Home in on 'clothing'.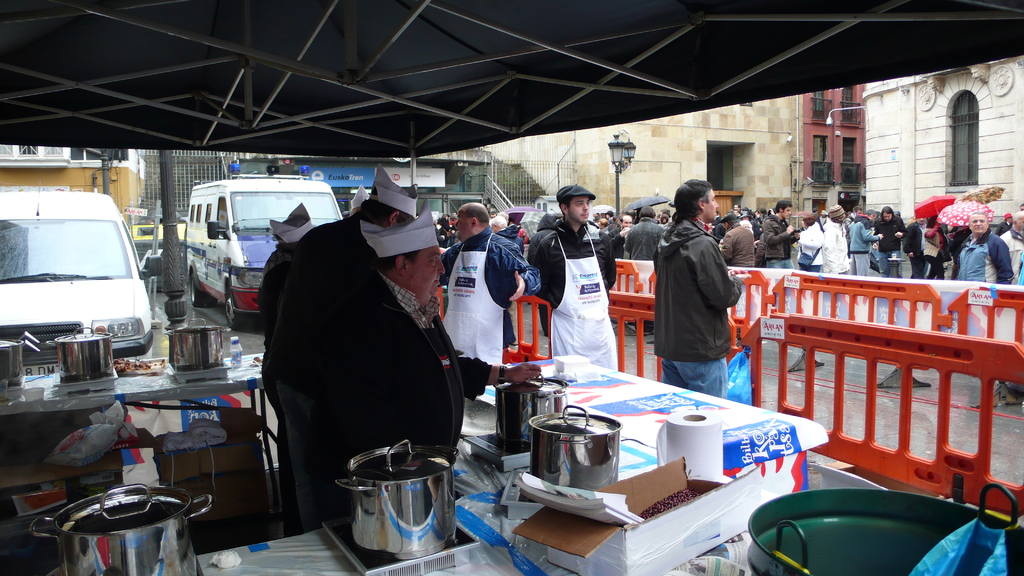
Homed in at pyautogui.locateOnScreen(650, 182, 753, 382).
